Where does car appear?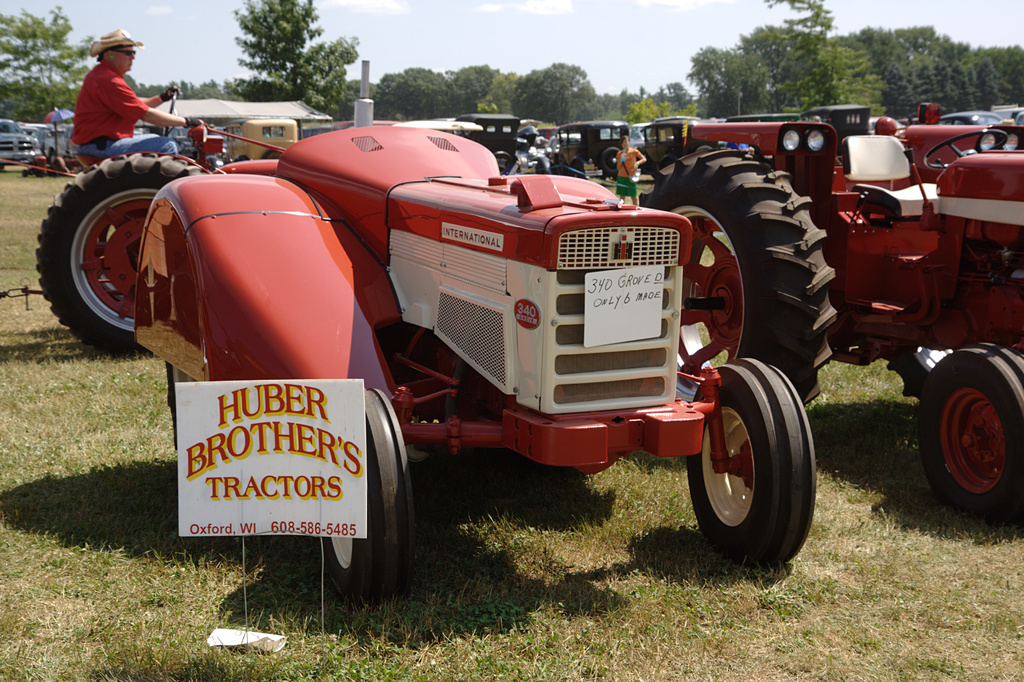
Appears at select_region(453, 113, 520, 175).
